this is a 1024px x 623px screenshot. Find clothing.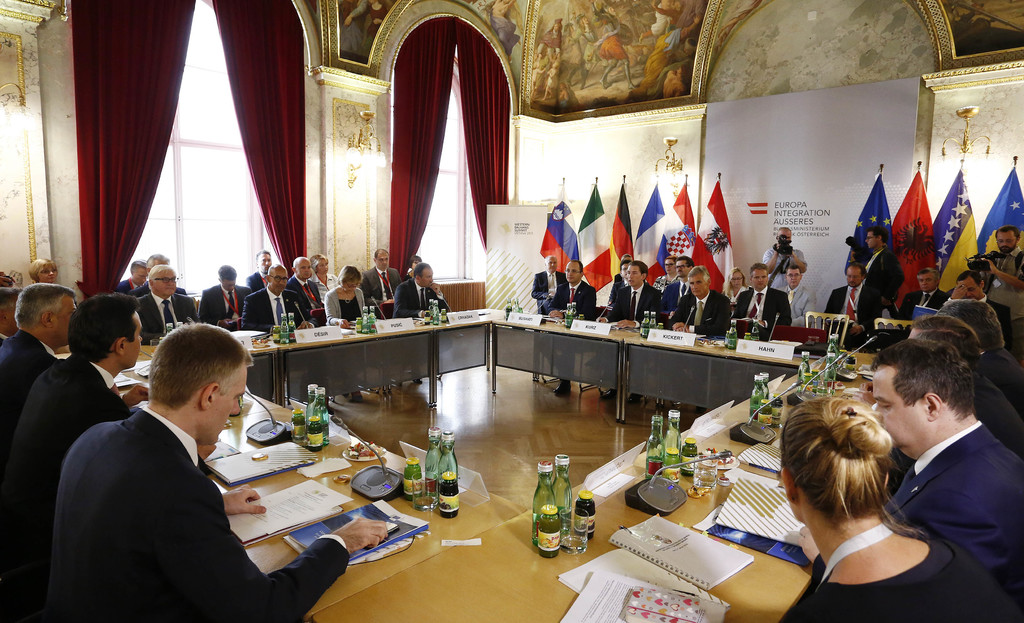
Bounding box: x1=0, y1=330, x2=5, y2=349.
